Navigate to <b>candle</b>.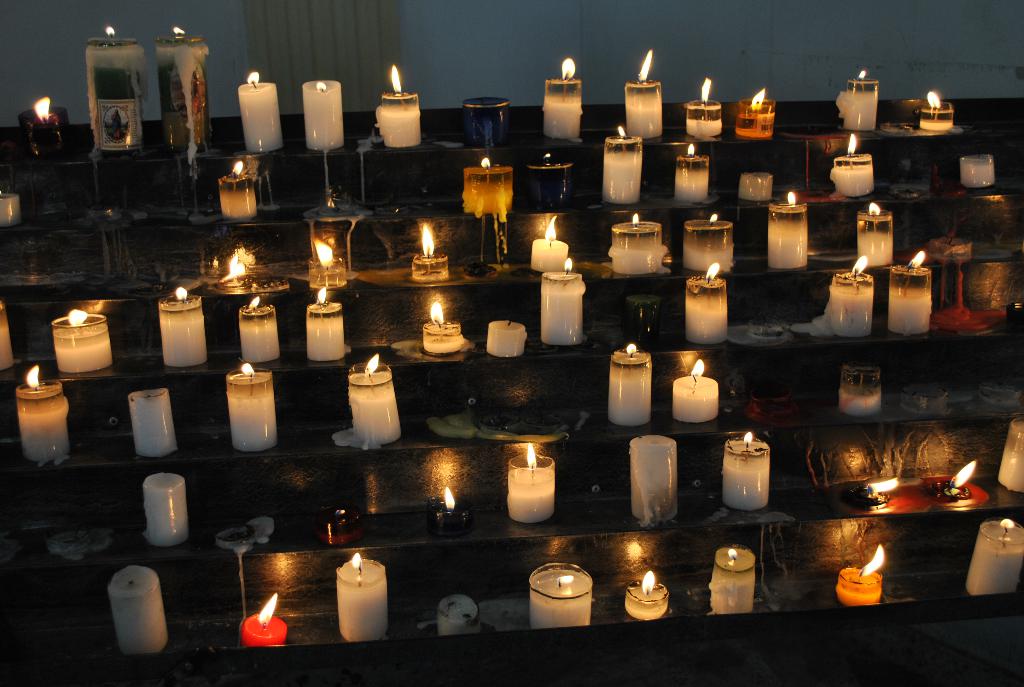
Navigation target: (712,542,753,610).
